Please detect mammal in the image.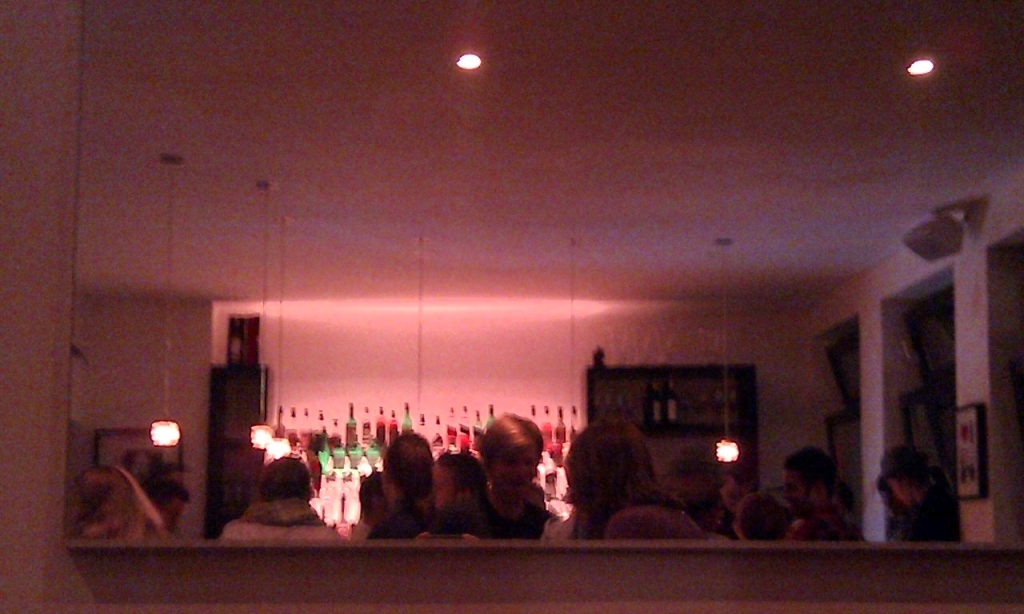
{"left": 372, "top": 426, "right": 439, "bottom": 543}.
